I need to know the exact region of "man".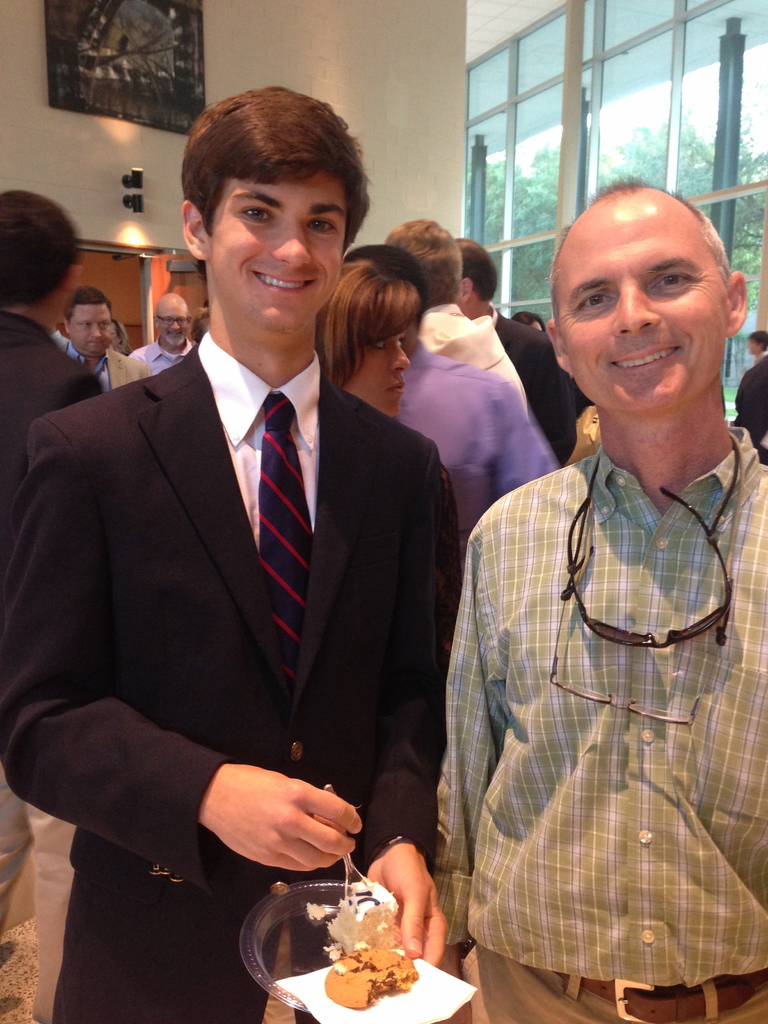
Region: detection(131, 293, 197, 376).
